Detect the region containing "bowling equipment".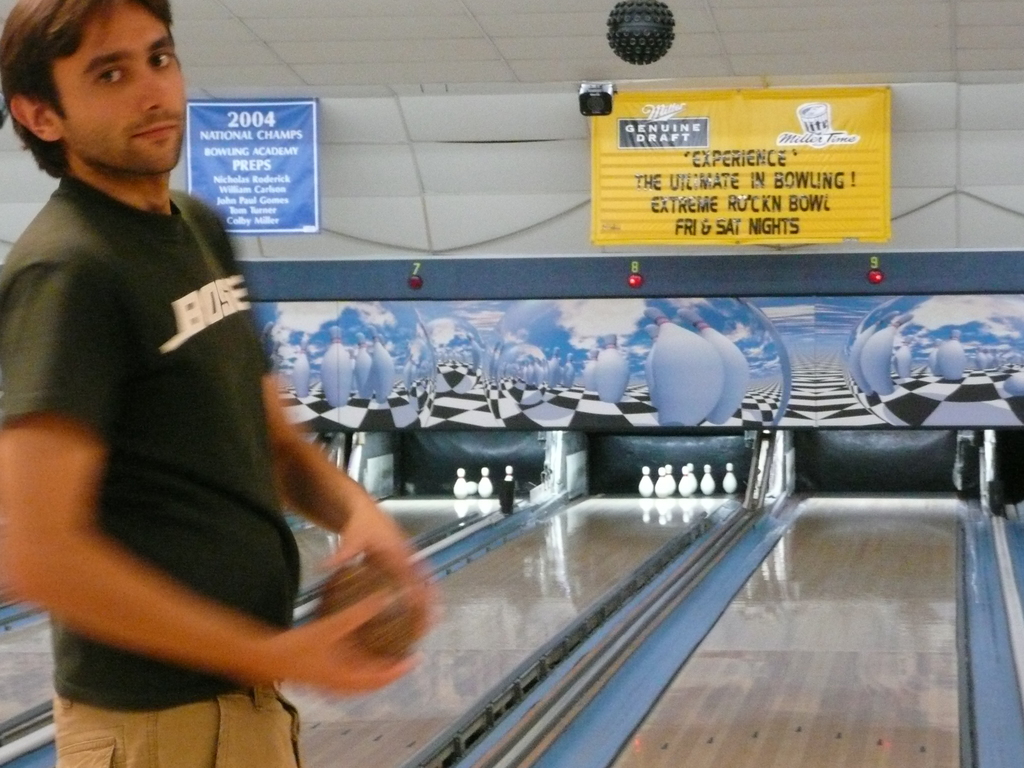
Rect(319, 552, 425, 647).
